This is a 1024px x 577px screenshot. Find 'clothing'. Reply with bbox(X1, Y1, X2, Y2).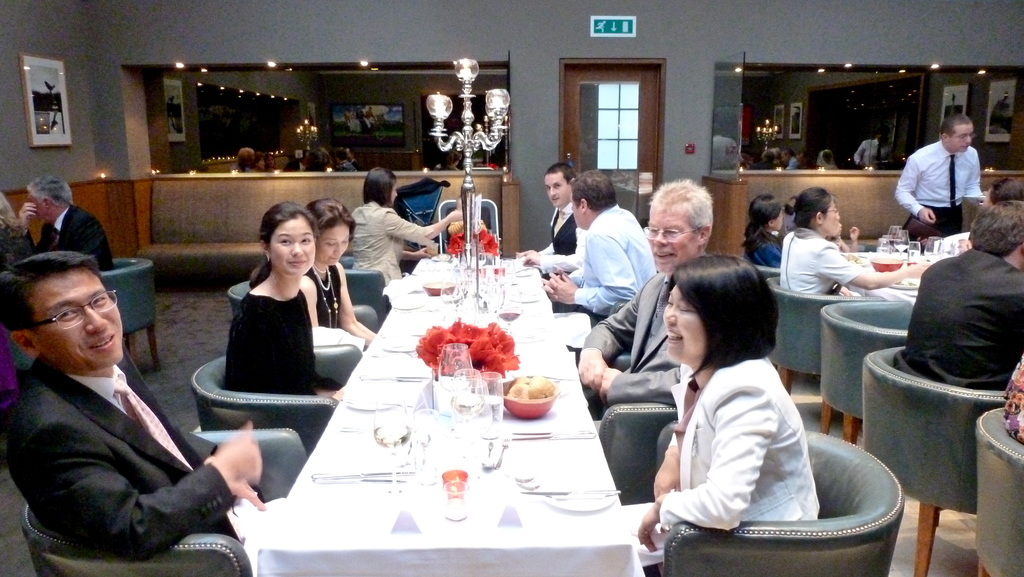
bbox(623, 359, 822, 565).
